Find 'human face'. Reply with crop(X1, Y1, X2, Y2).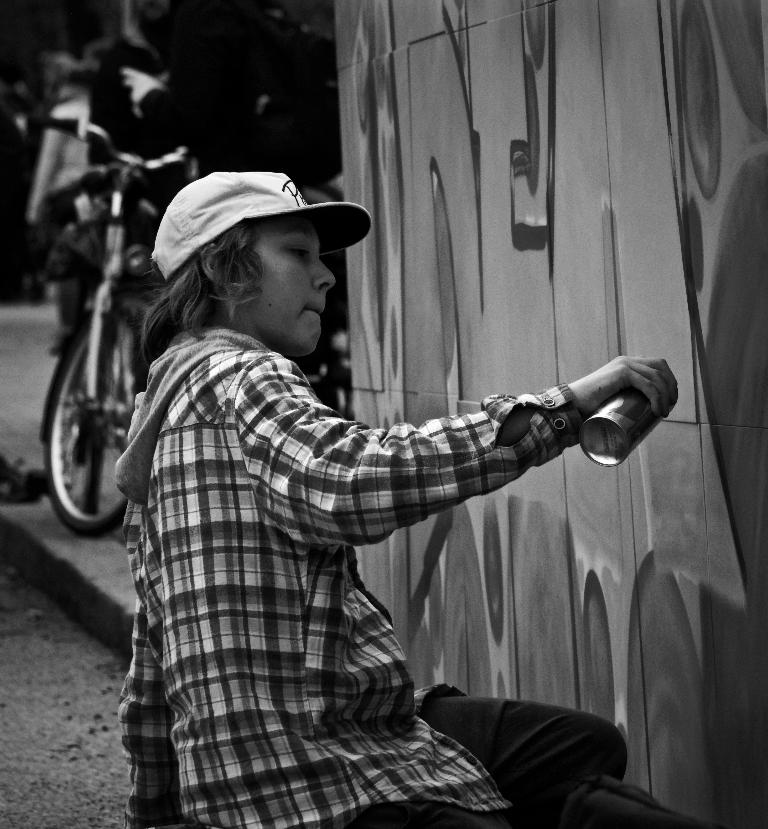
crop(253, 219, 335, 352).
